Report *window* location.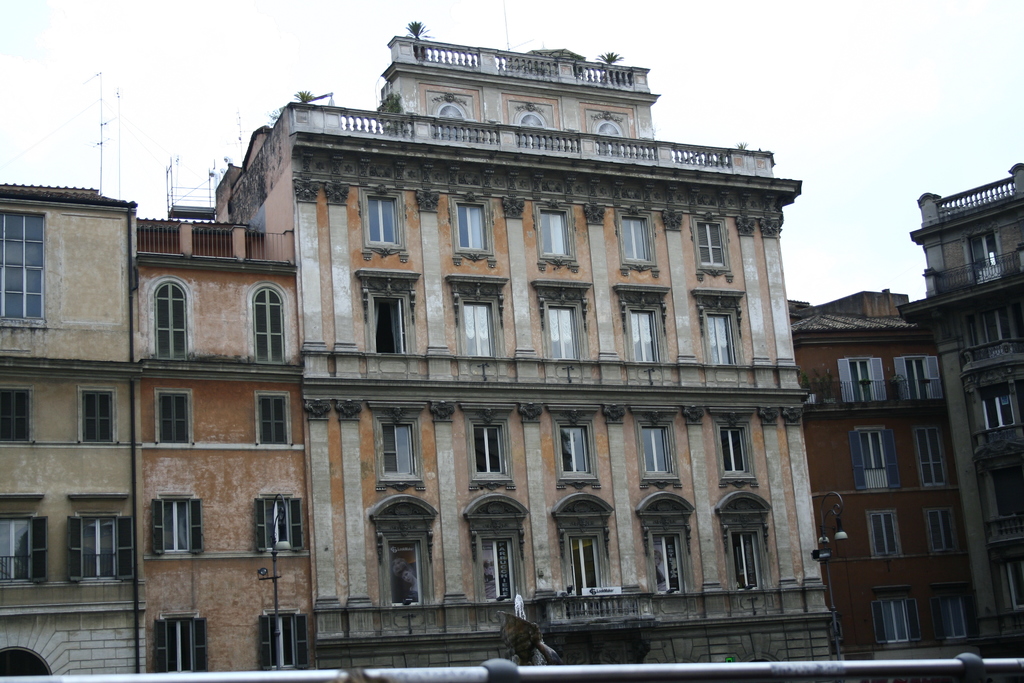
Report: l=638, t=491, r=694, b=595.
